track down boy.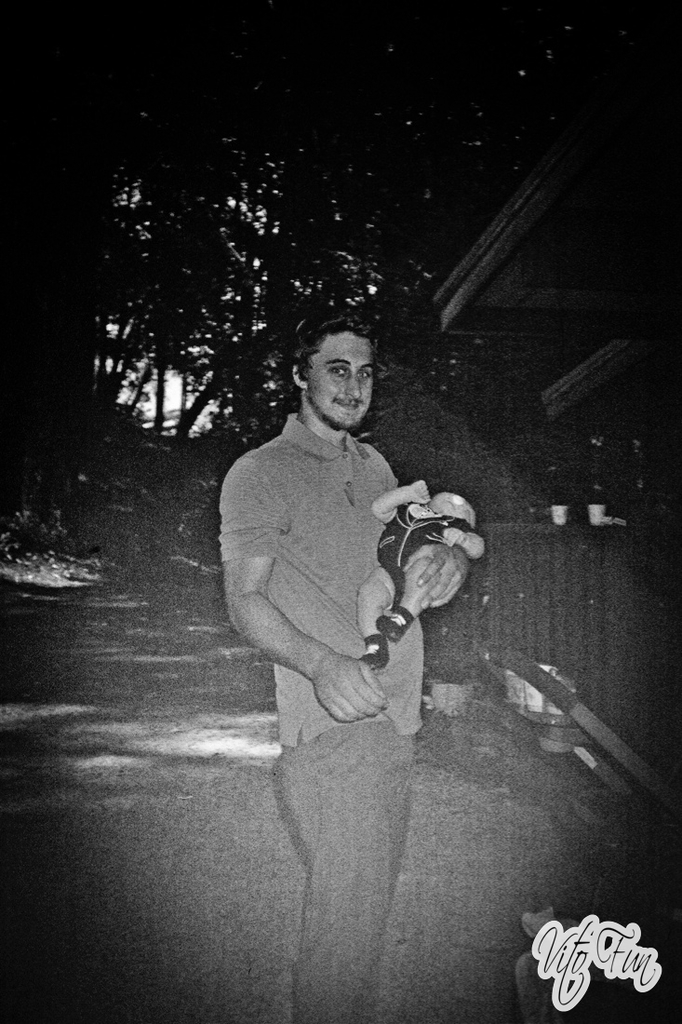
Tracked to detection(348, 475, 491, 673).
